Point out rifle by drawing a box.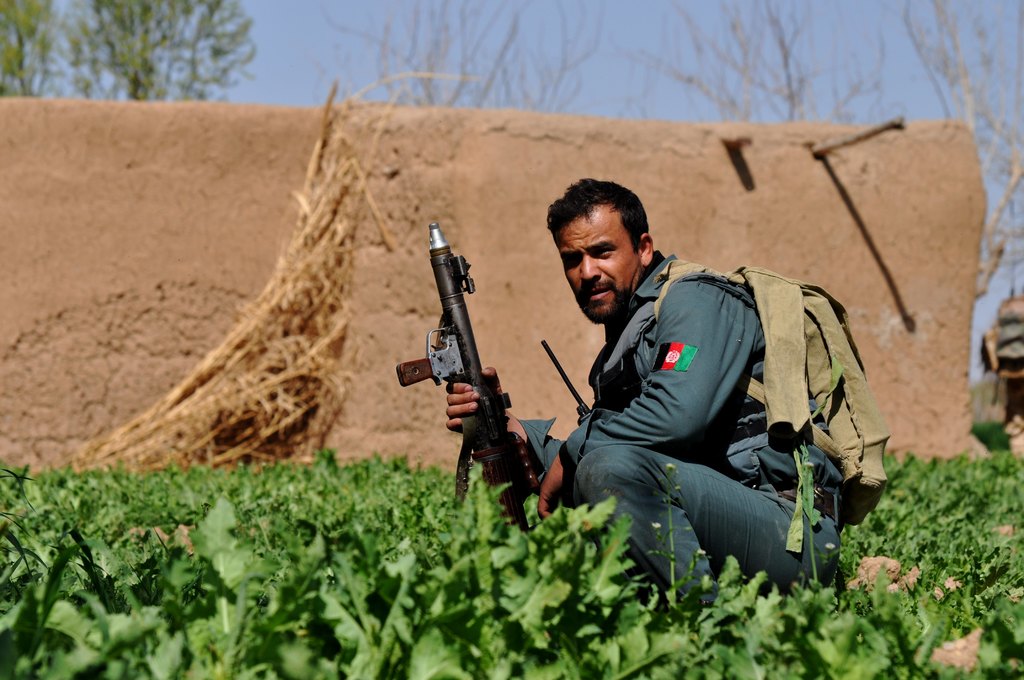
box=[390, 220, 548, 526].
